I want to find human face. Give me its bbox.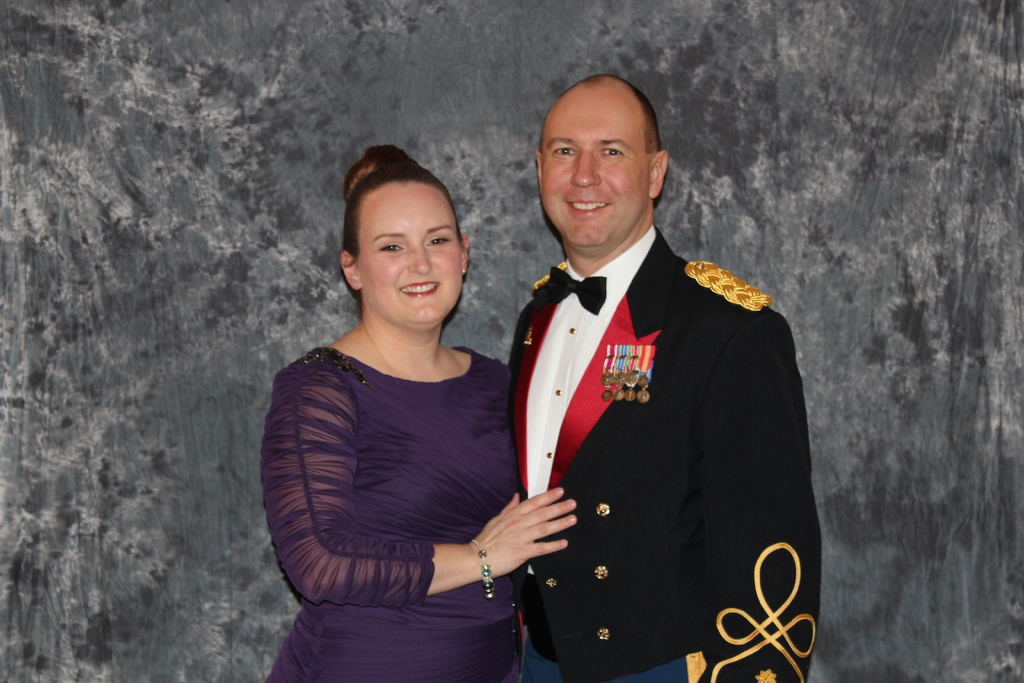
l=540, t=100, r=646, b=243.
